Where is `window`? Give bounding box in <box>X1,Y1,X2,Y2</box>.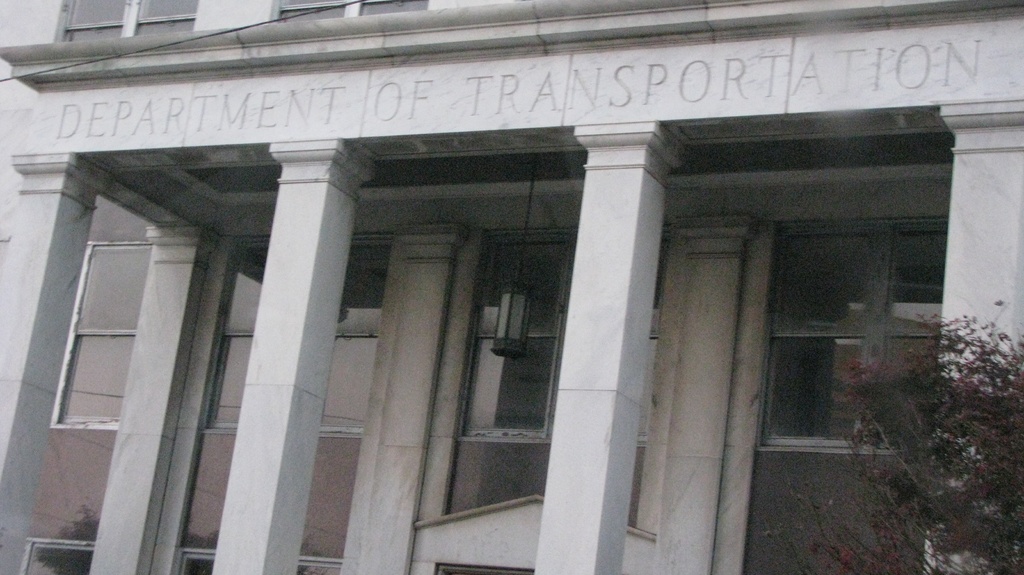
<box>269,0,431,26</box>.
